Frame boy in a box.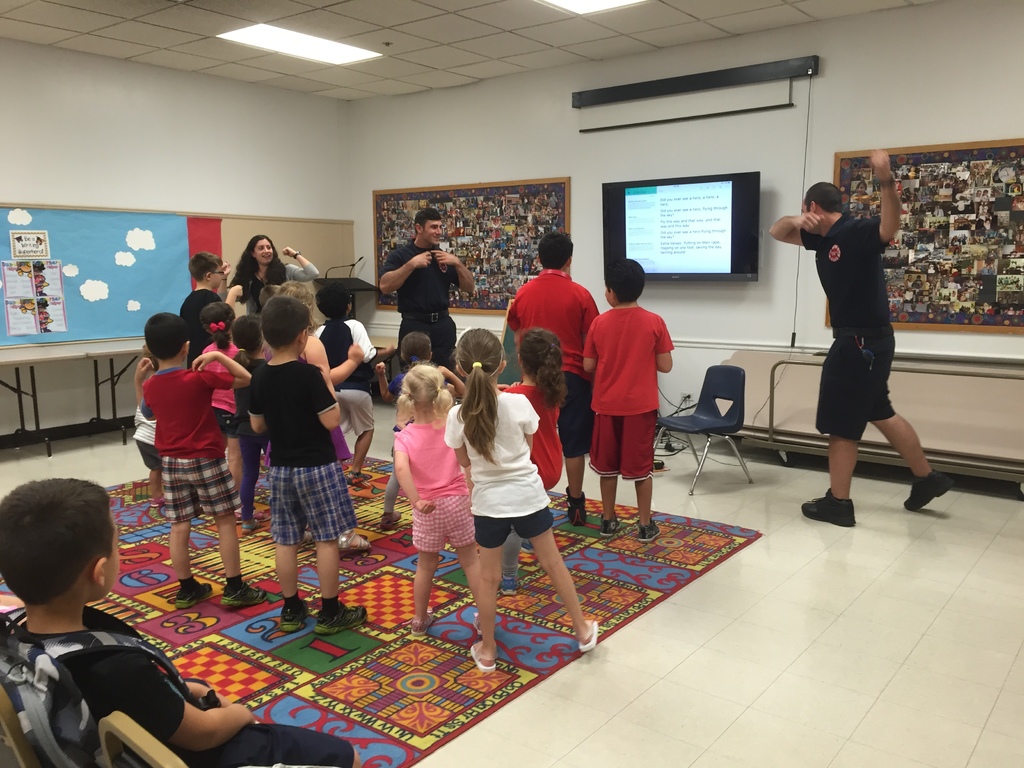
crop(0, 475, 360, 767).
